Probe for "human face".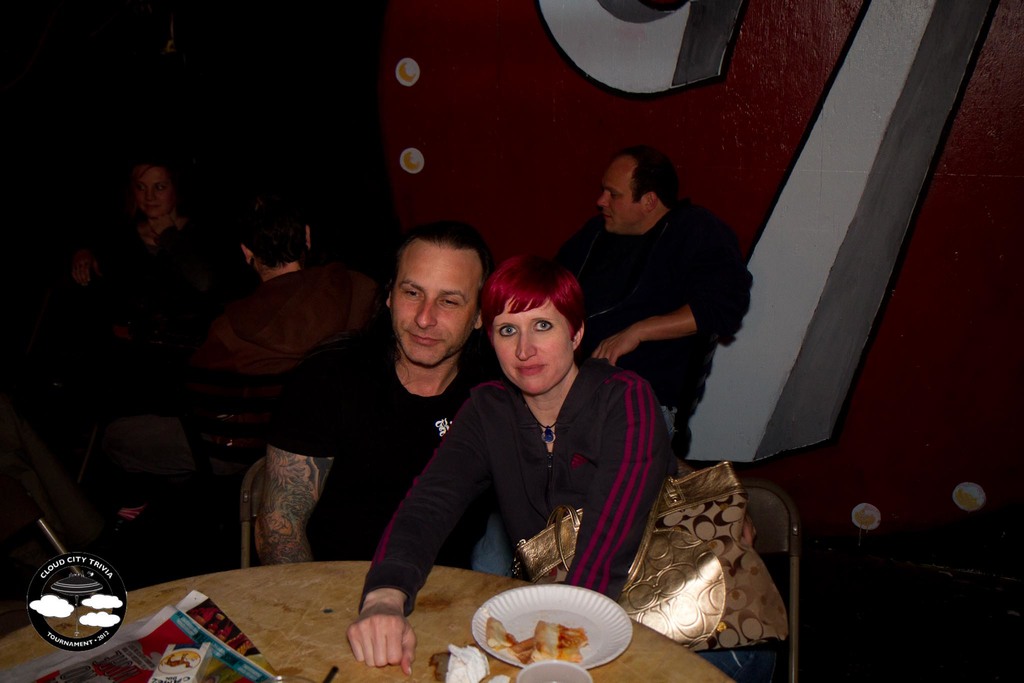
Probe result: (left=127, top=157, right=170, bottom=213).
